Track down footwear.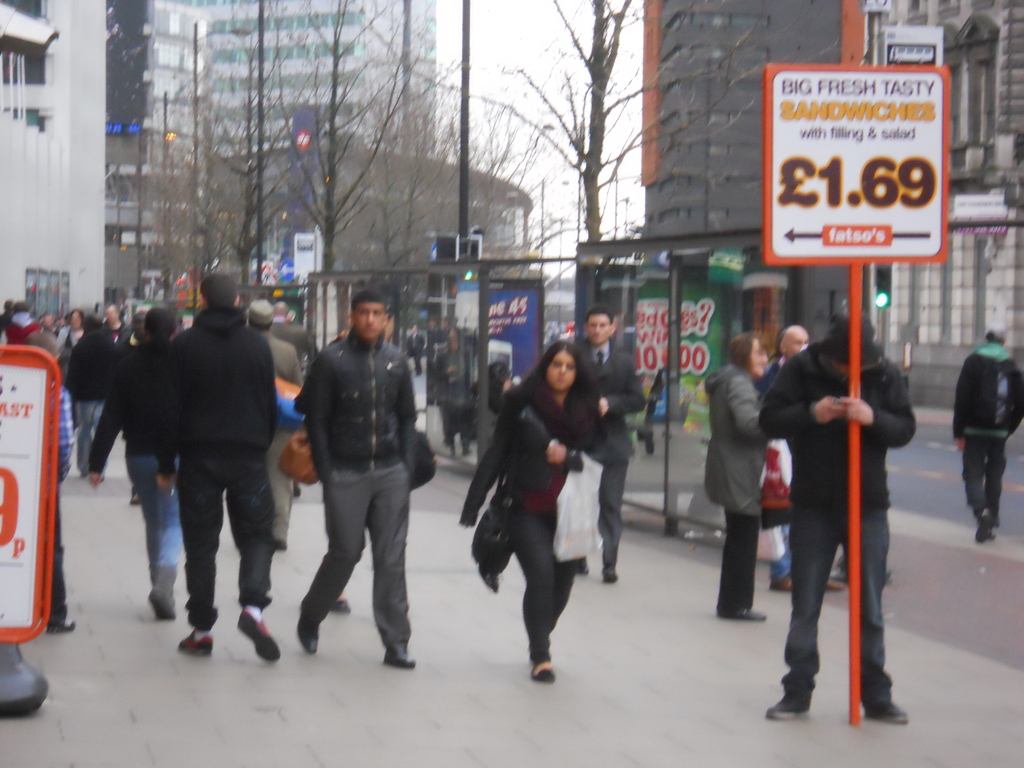
Tracked to x1=131 y1=486 x2=141 y2=503.
